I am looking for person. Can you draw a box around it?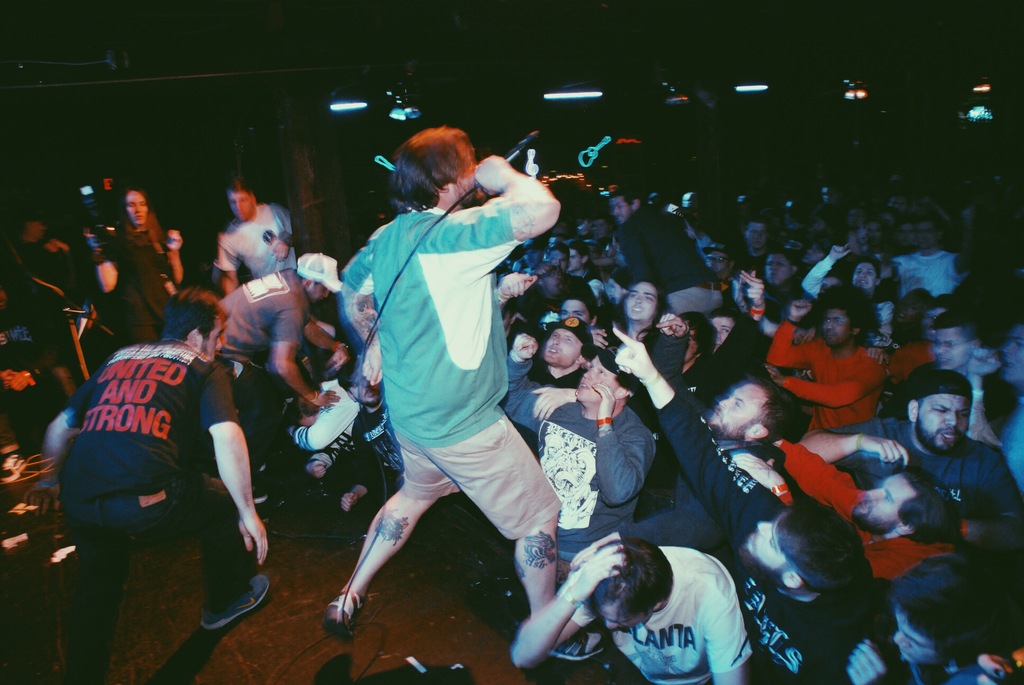
Sure, the bounding box is Rect(743, 288, 913, 433).
